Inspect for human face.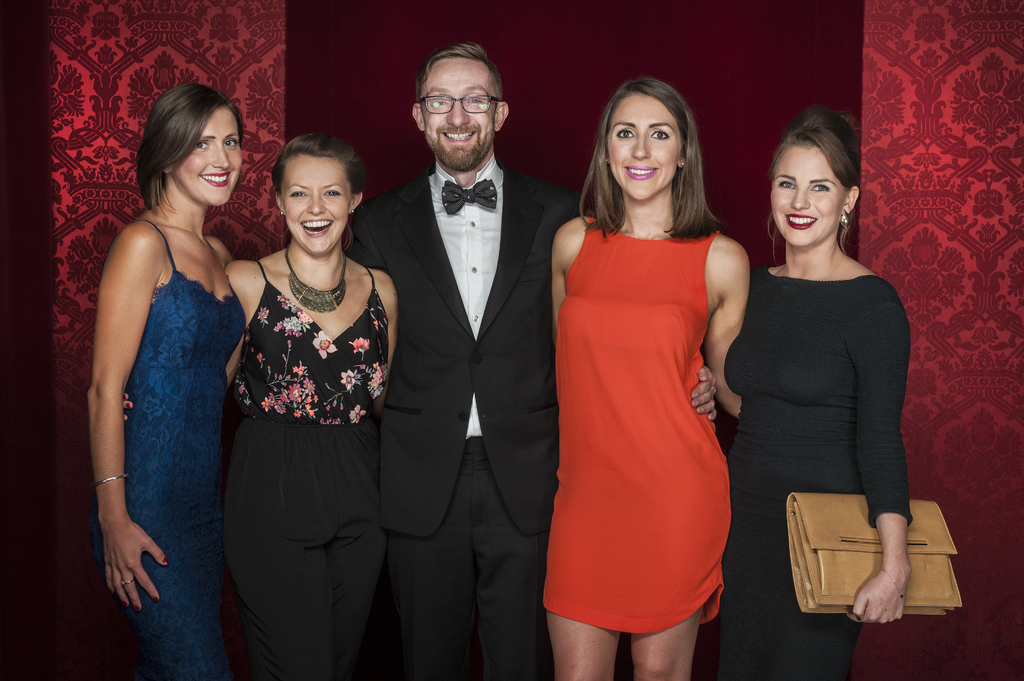
Inspection: x1=285, y1=156, x2=347, y2=255.
